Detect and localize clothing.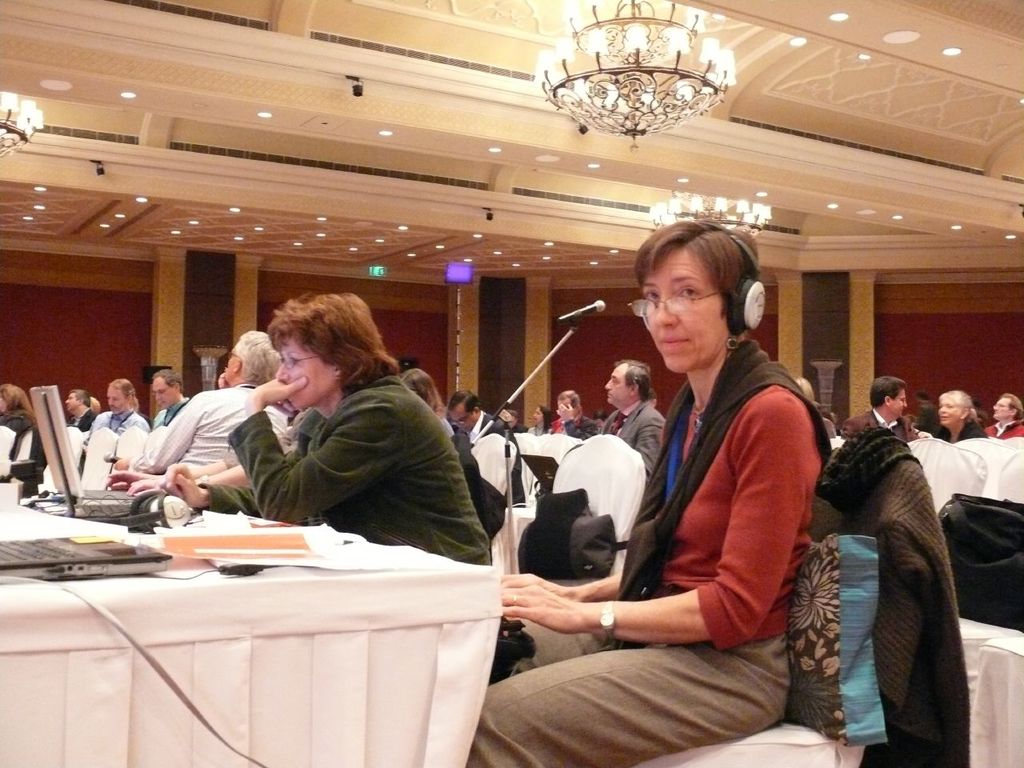
Localized at bbox=[126, 382, 290, 469].
